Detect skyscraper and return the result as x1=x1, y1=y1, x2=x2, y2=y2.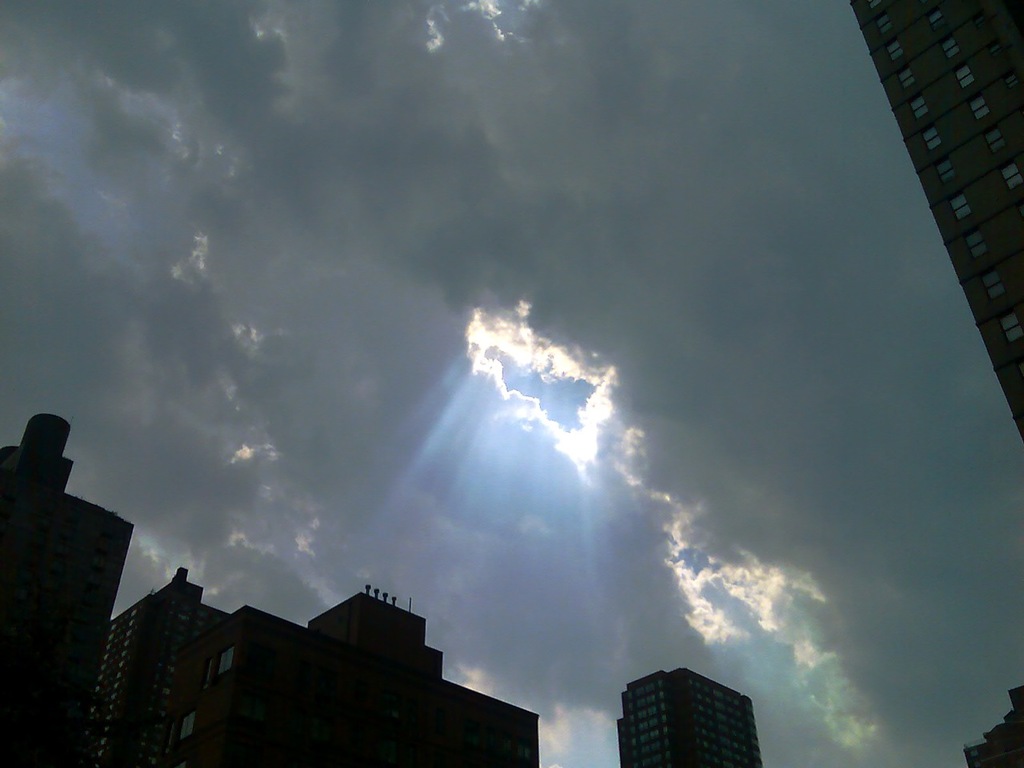
x1=9, y1=404, x2=130, y2=731.
